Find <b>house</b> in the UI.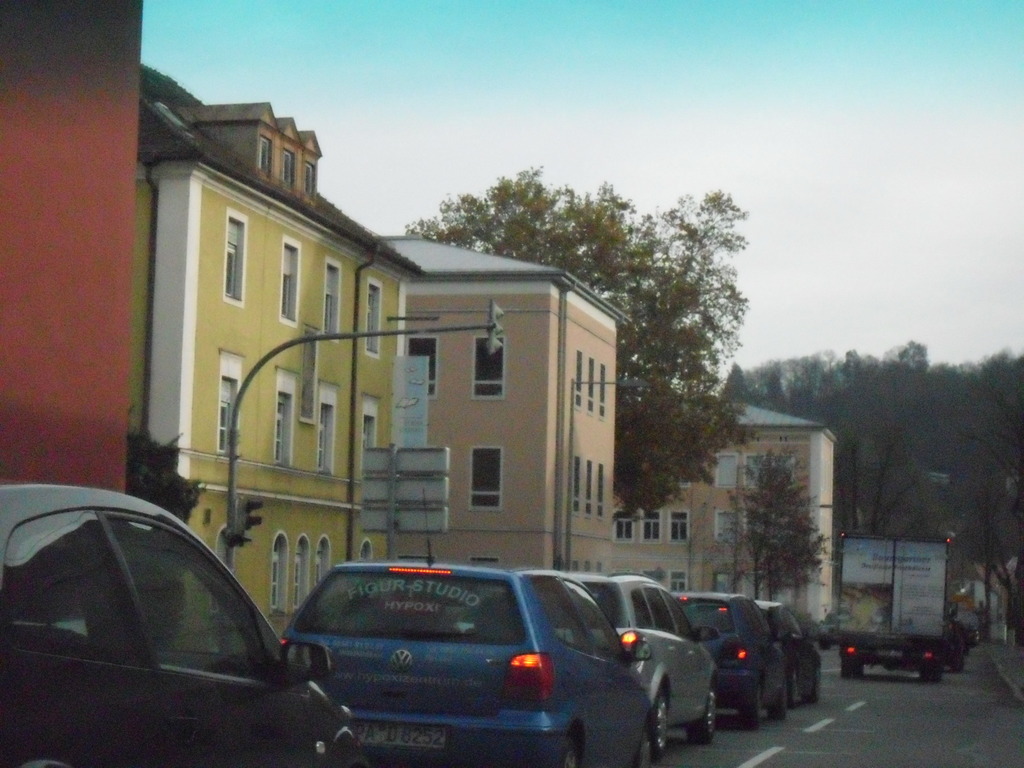
UI element at 0,0,142,498.
